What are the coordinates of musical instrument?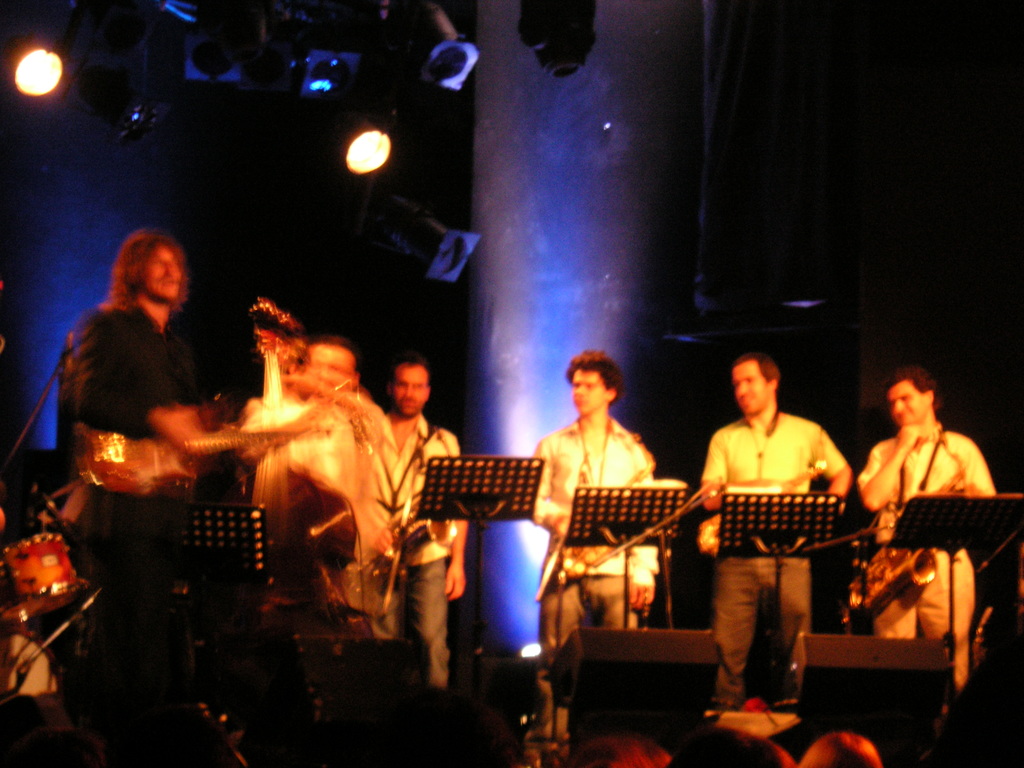
pyautogui.locateOnScreen(227, 295, 372, 672).
